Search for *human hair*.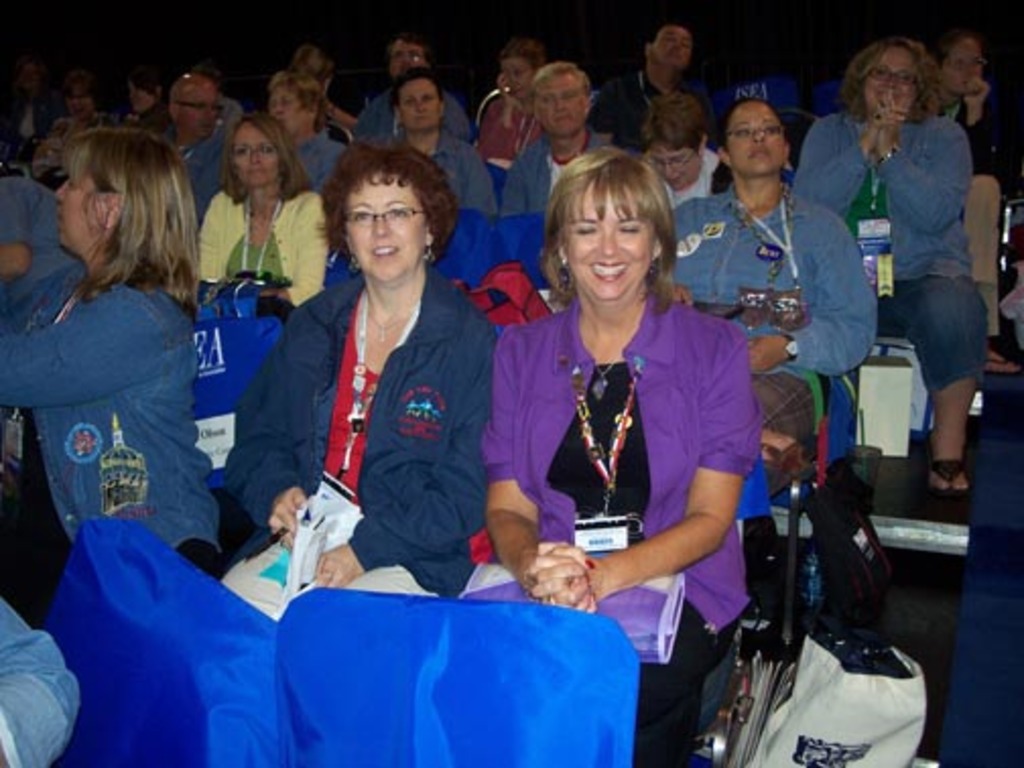
Found at select_region(128, 63, 169, 108).
